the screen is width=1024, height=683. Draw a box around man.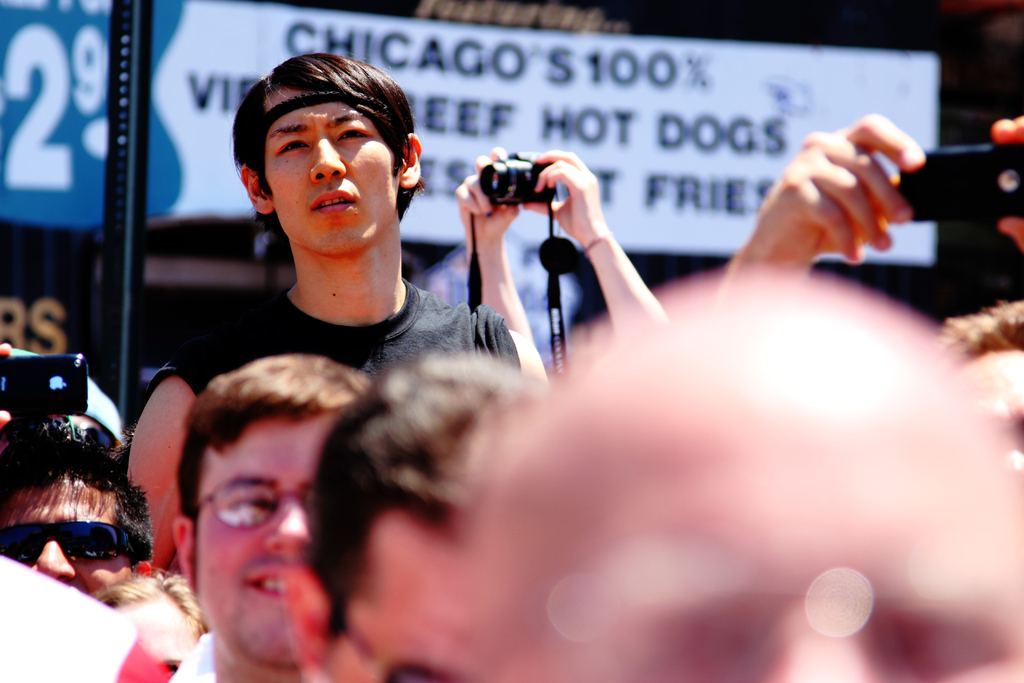
pyautogui.locateOnScreen(461, 278, 1023, 682).
